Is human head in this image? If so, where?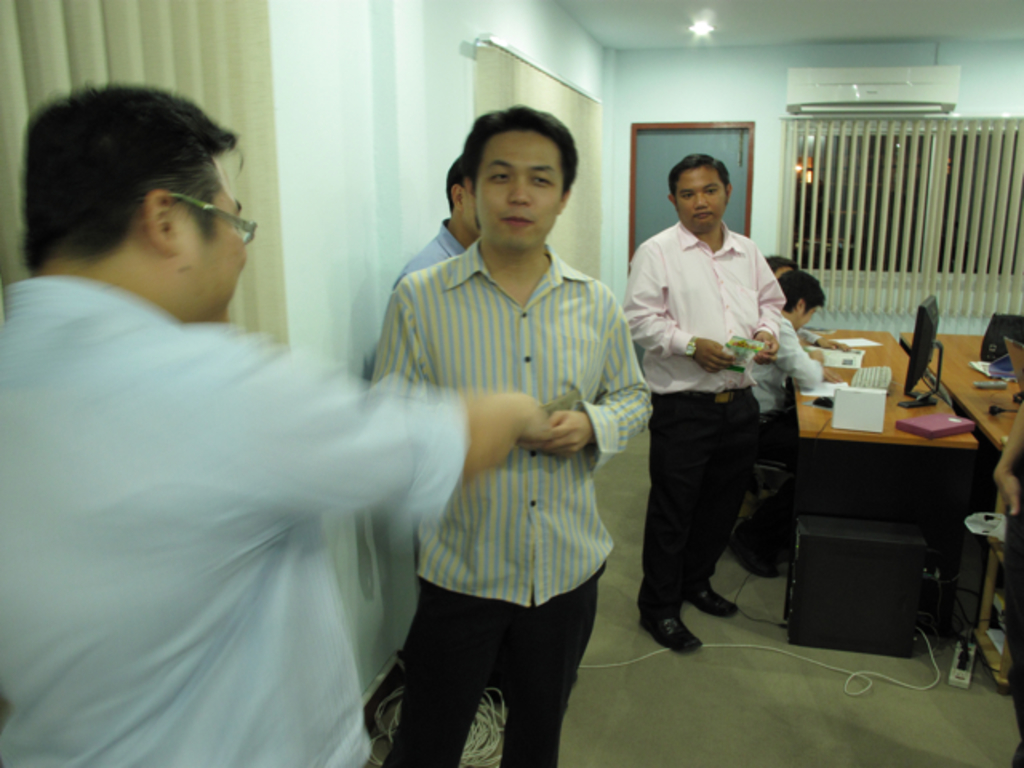
Yes, at <box>456,109,587,248</box>.
